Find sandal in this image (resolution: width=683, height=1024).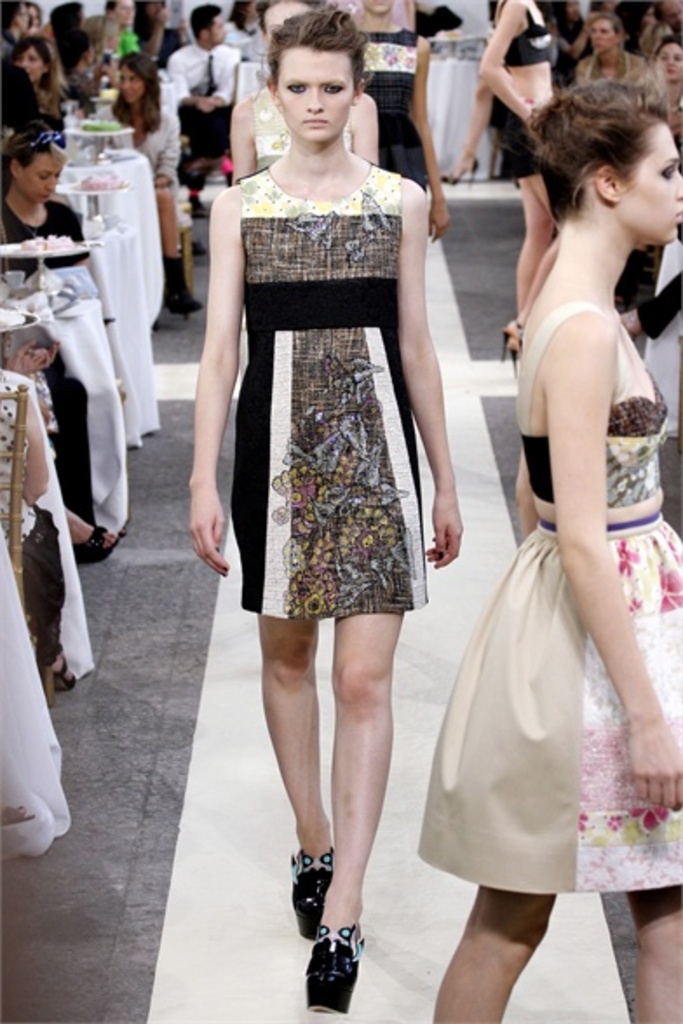
locate(37, 646, 80, 707).
